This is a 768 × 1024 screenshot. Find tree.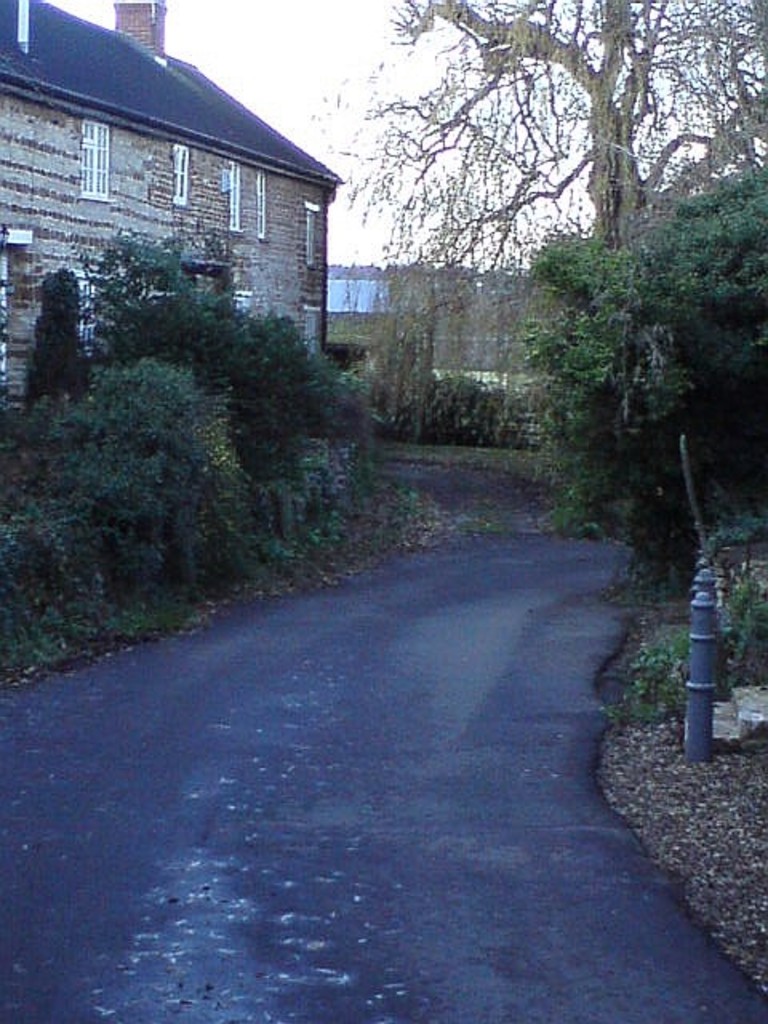
Bounding box: 502/165/766/616.
